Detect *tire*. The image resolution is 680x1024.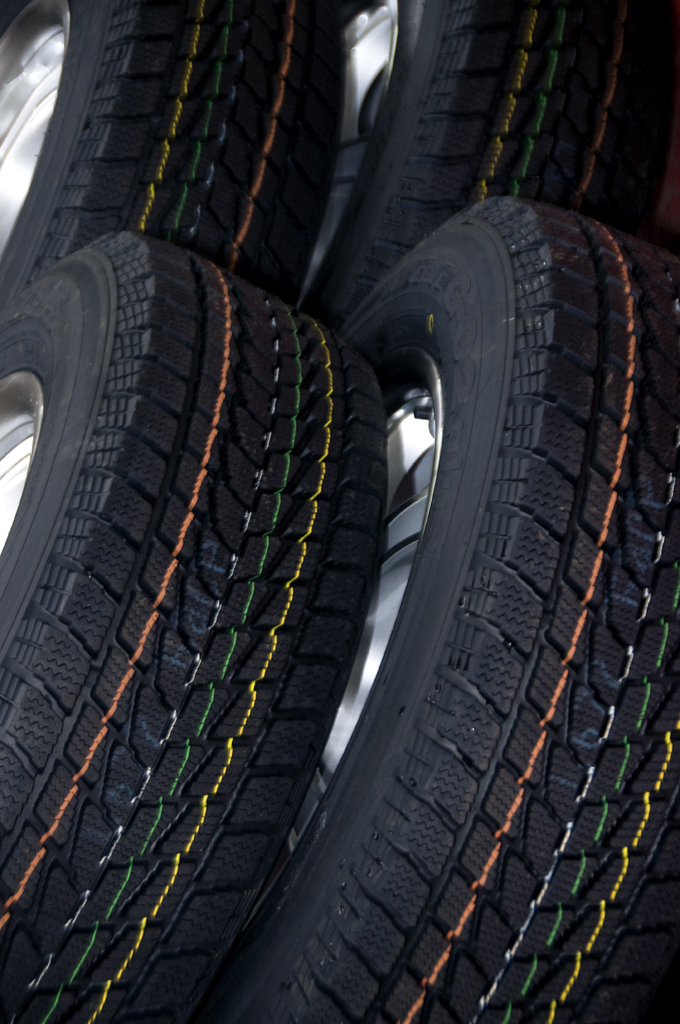
[left=0, top=0, right=336, bottom=313].
